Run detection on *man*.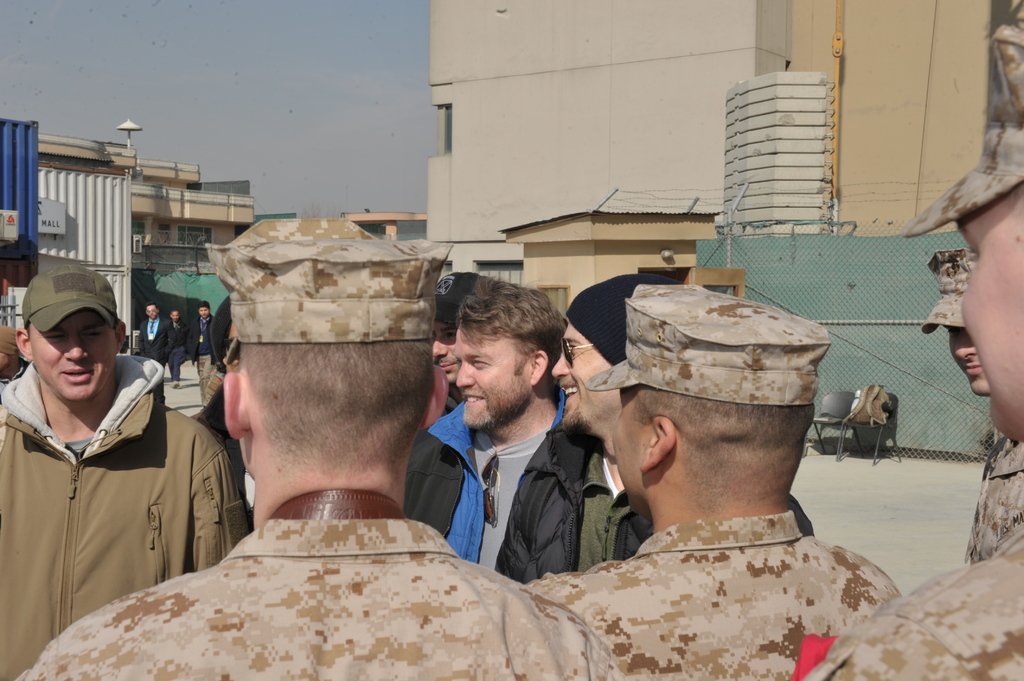
Result: 909/249/1023/619.
